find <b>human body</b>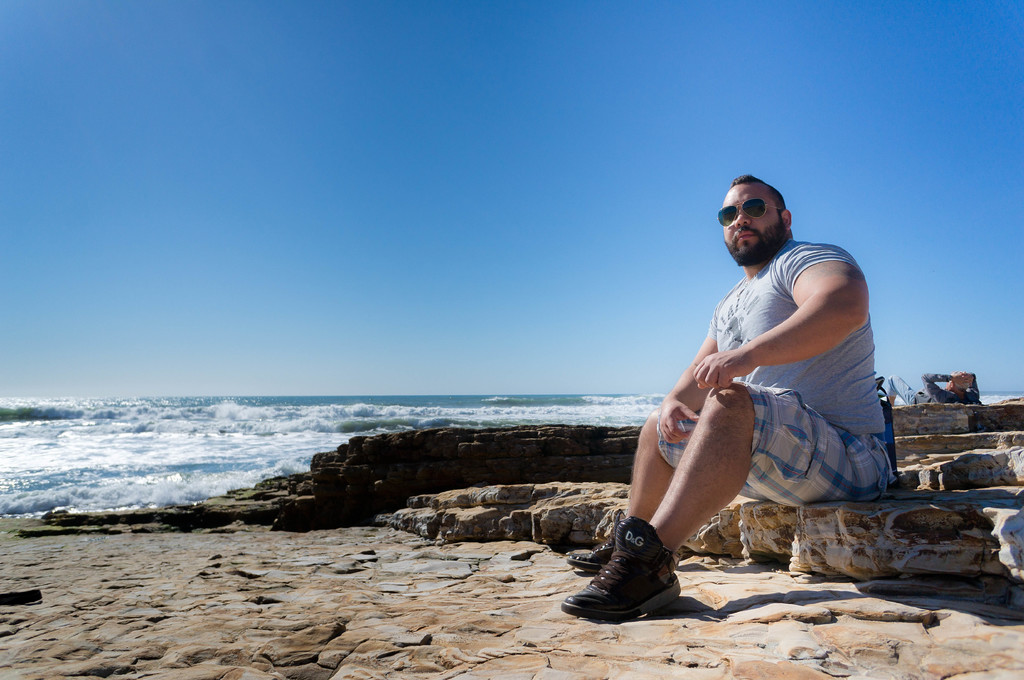
614/186/902/575
